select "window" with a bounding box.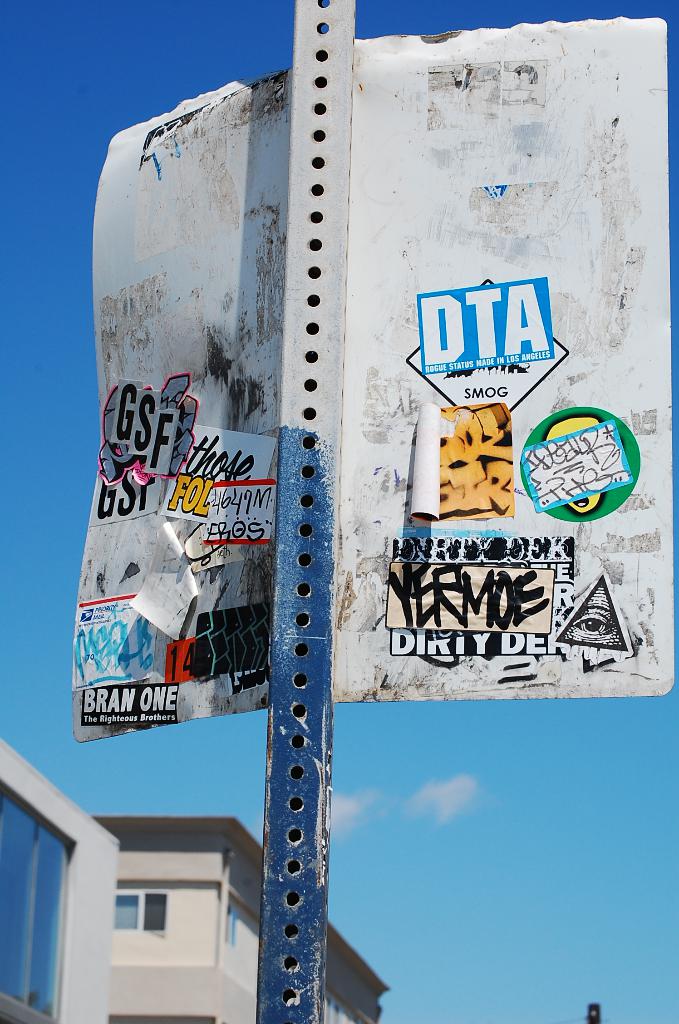
{"x1": 0, "y1": 781, "x2": 75, "y2": 1023}.
